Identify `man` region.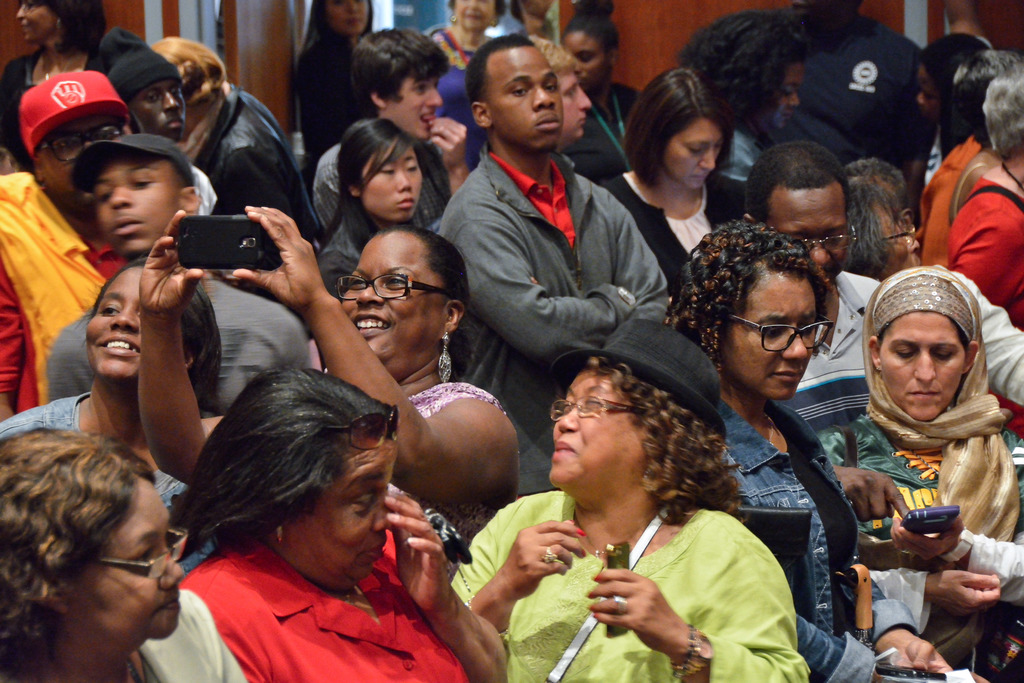
Region: (left=99, top=29, right=216, bottom=219).
